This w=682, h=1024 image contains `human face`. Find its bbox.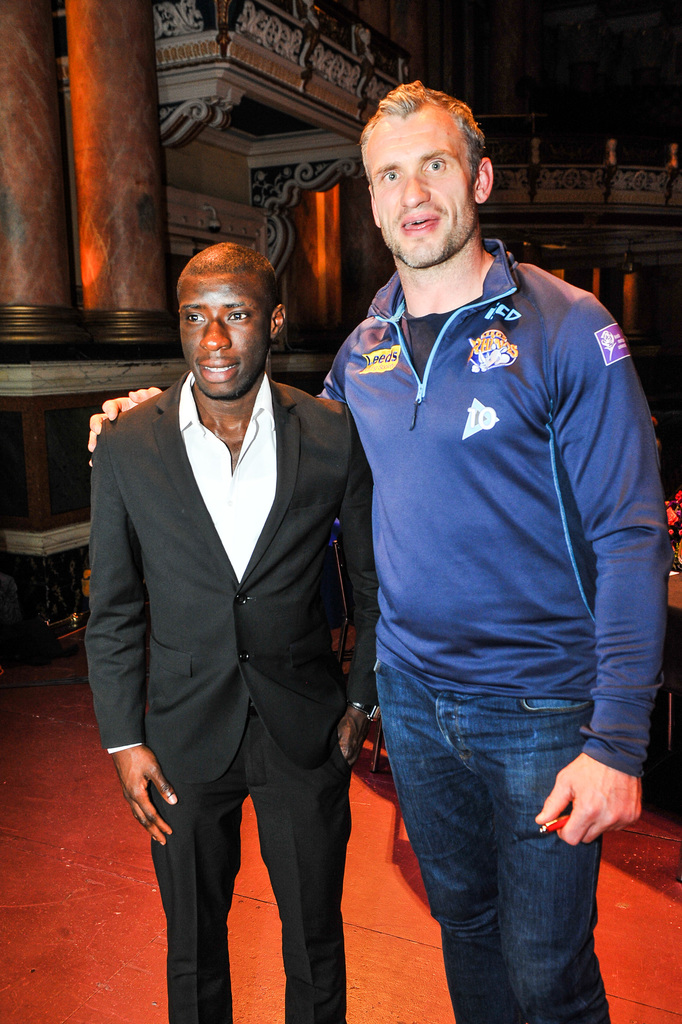
select_region(366, 113, 476, 264).
